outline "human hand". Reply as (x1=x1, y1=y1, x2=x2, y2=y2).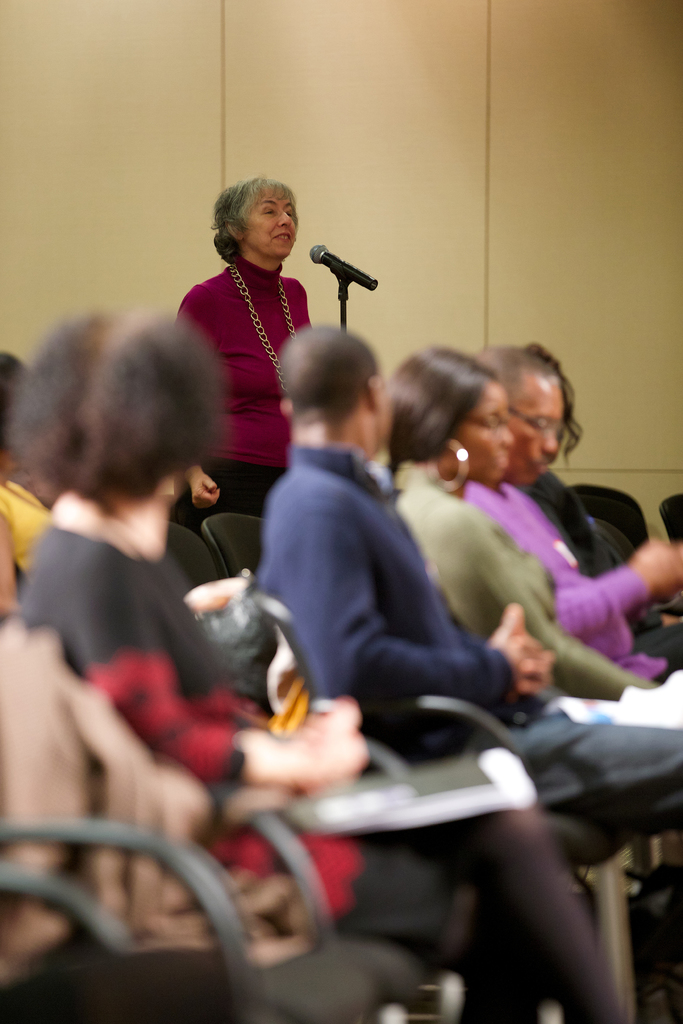
(x1=282, y1=696, x2=365, y2=788).
